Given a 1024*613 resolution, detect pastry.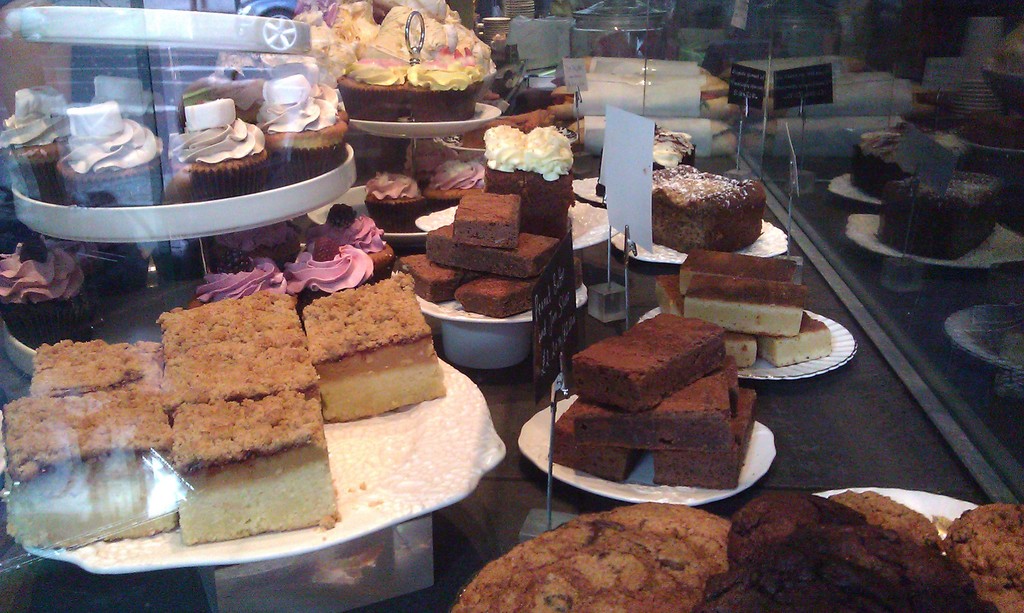
{"x1": 298, "y1": 269, "x2": 447, "y2": 422}.
